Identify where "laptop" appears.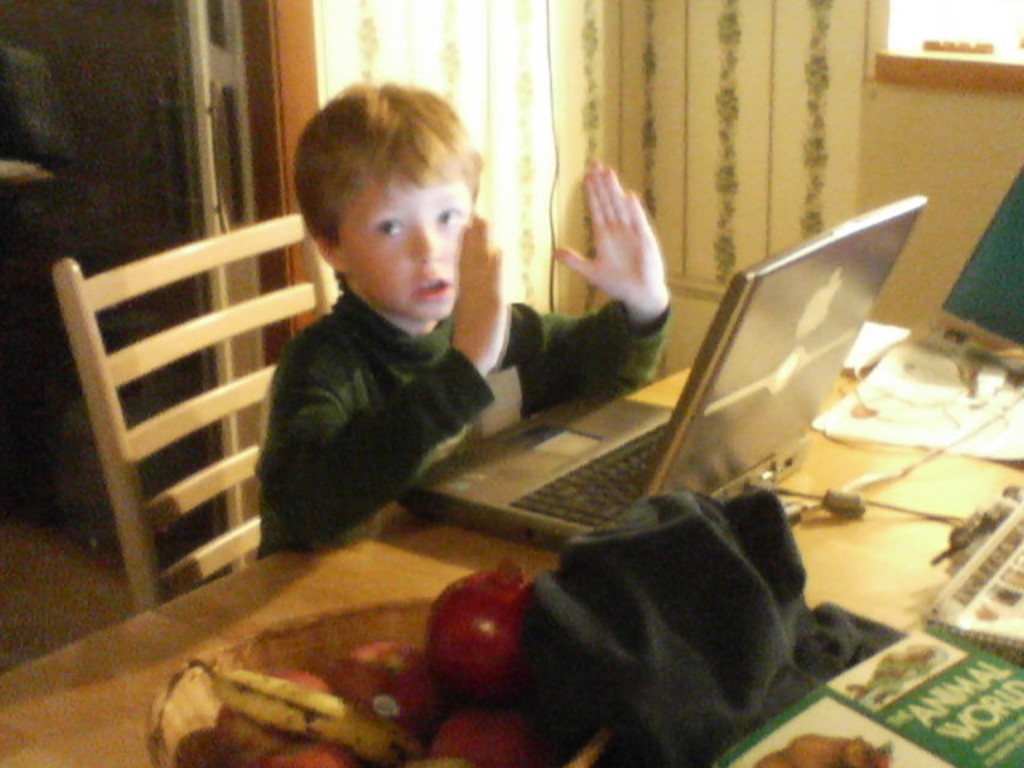
Appears at [left=400, top=194, right=925, bottom=547].
